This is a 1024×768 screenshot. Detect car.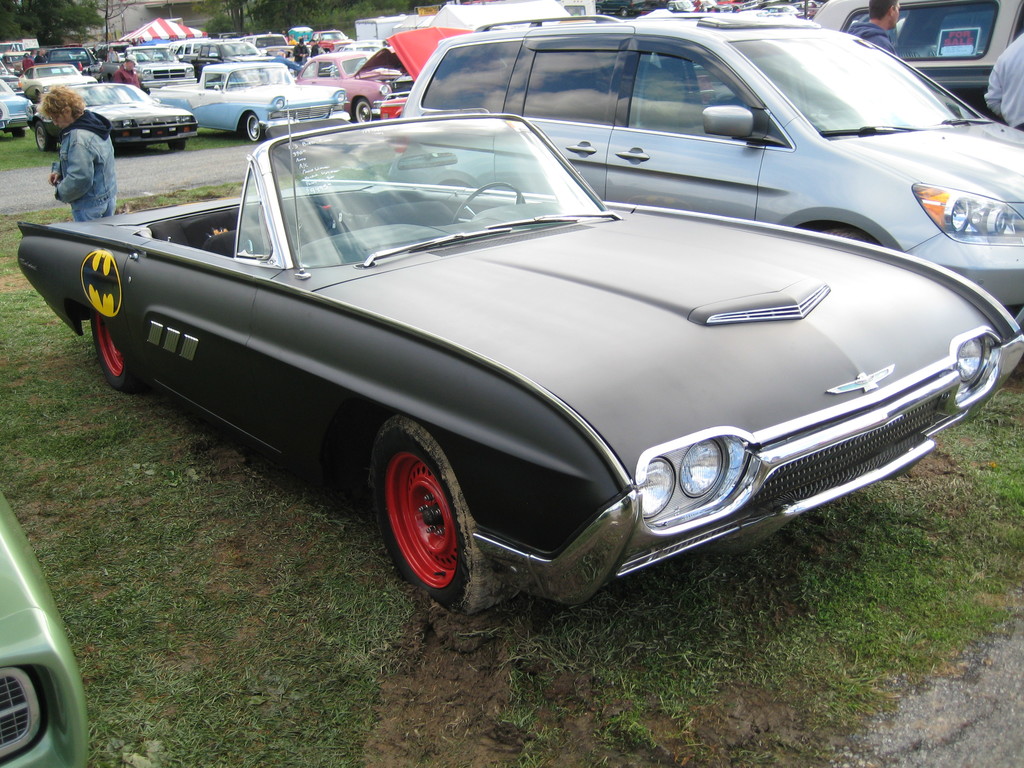
pyautogui.locateOnScreen(0, 491, 79, 767).
